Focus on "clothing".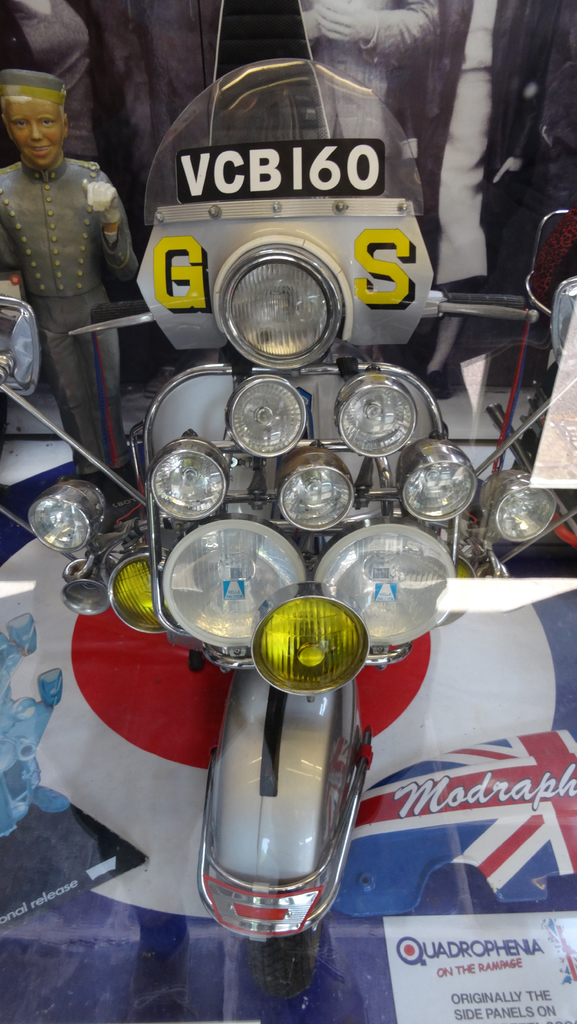
Focused at <bbox>0, 159, 145, 481</bbox>.
